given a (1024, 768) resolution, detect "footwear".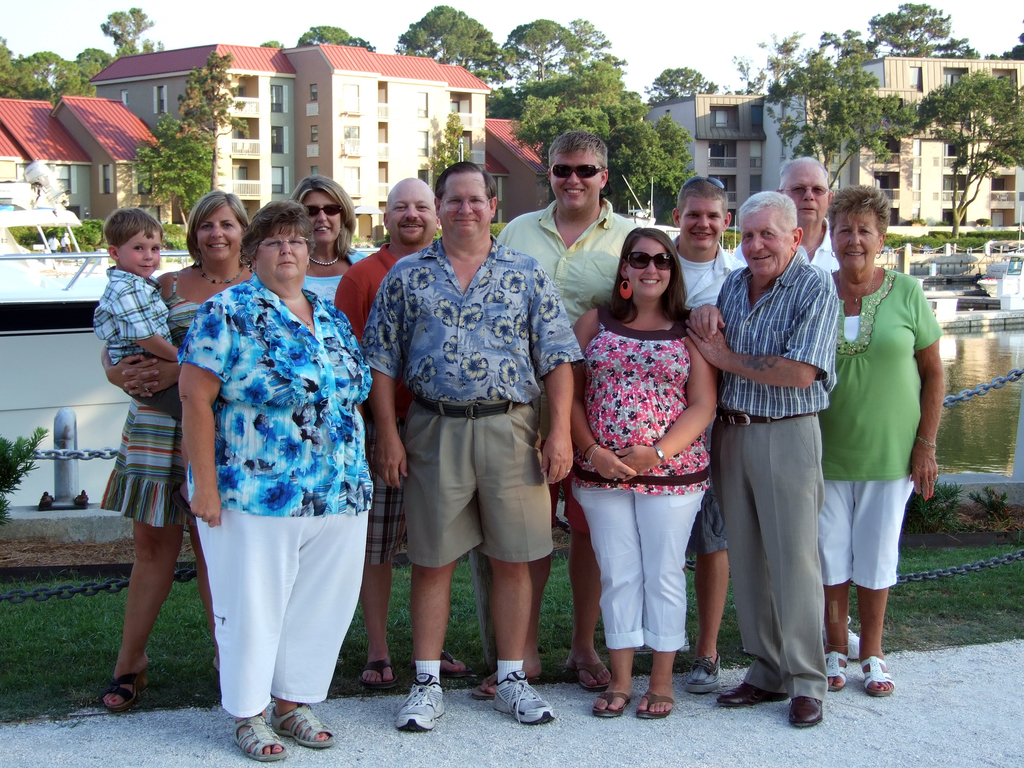
bbox=[821, 653, 850, 692].
